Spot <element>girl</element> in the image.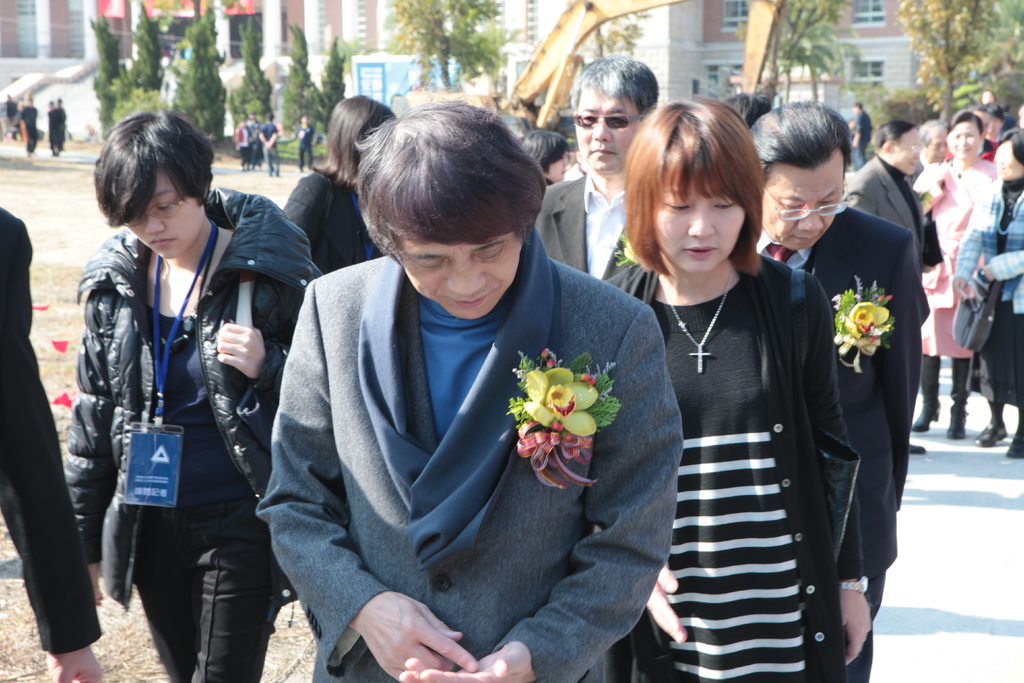
<element>girl</element> found at x1=908, y1=114, x2=1000, y2=445.
